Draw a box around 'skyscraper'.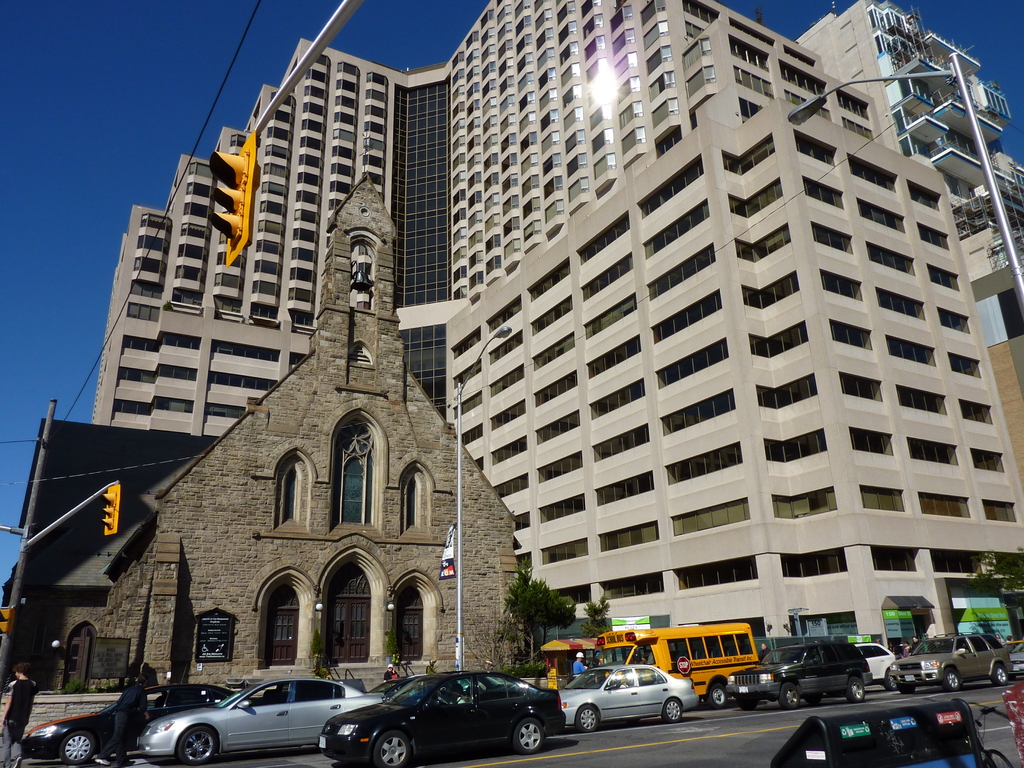
Rect(77, 0, 1023, 674).
